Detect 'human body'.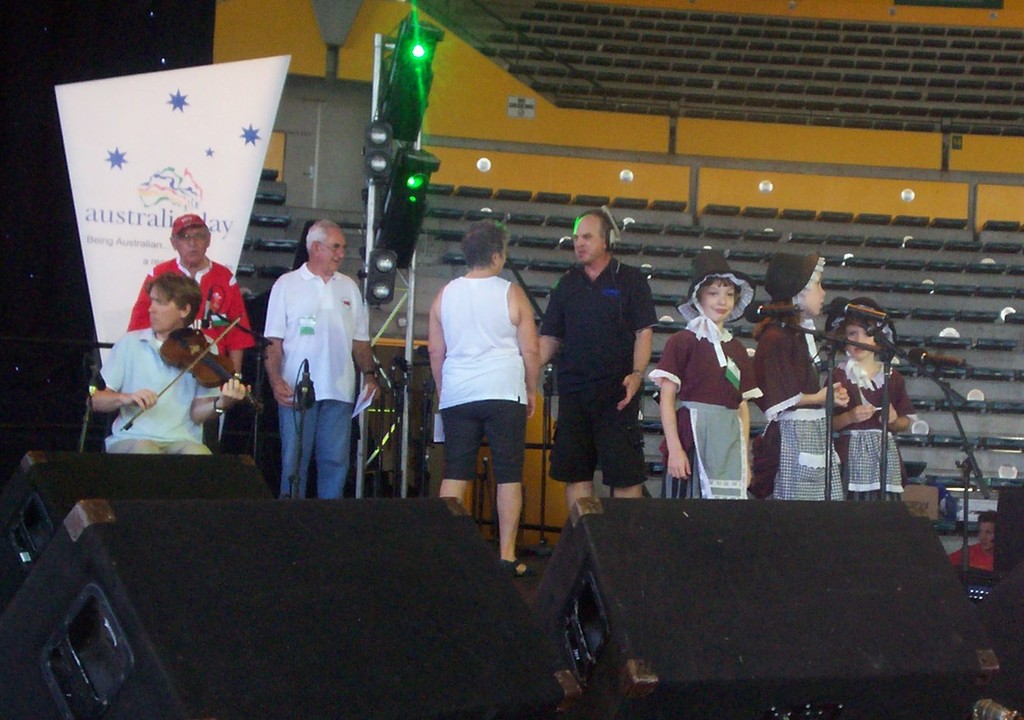
Detected at Rect(752, 314, 844, 501).
